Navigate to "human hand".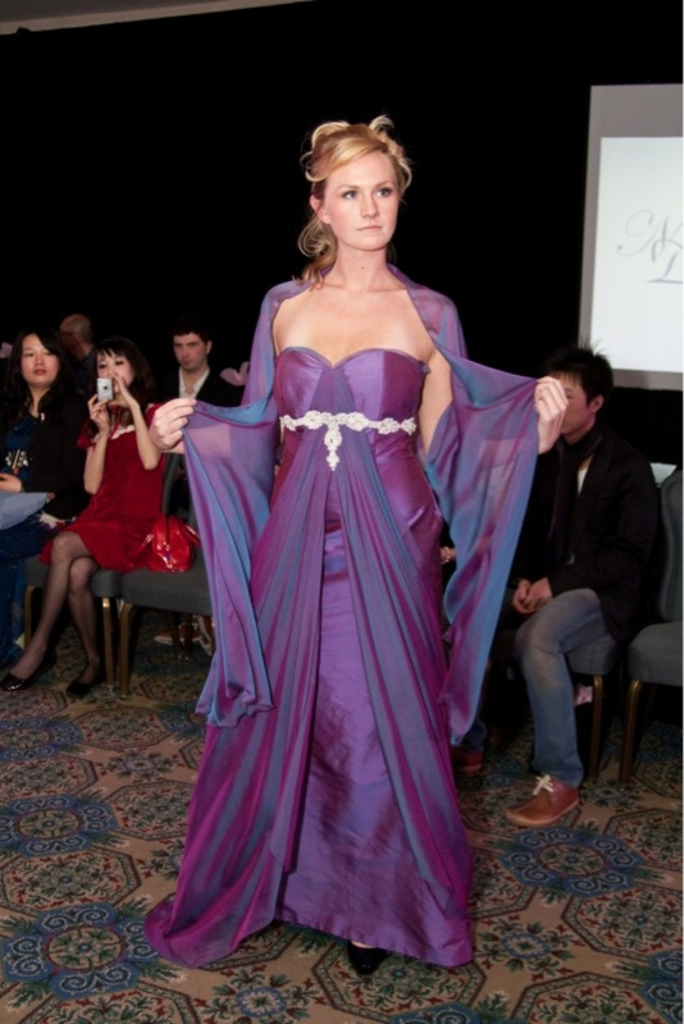
Navigation target: crop(109, 370, 137, 412).
